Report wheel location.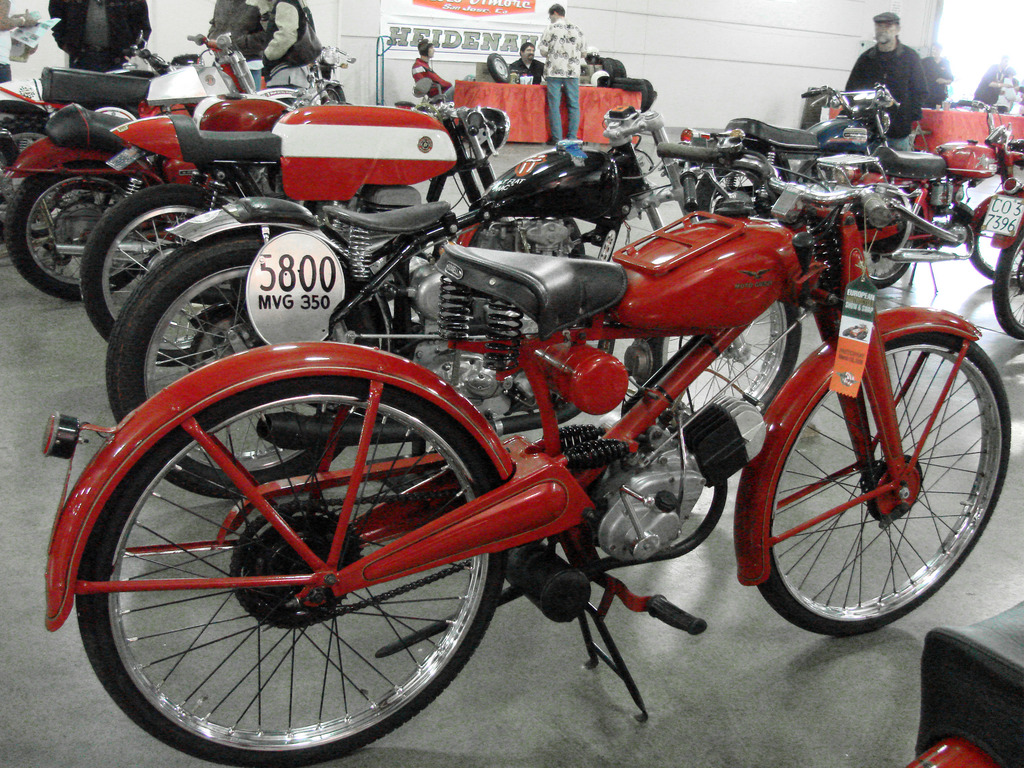
Report: region(752, 328, 1012, 637).
